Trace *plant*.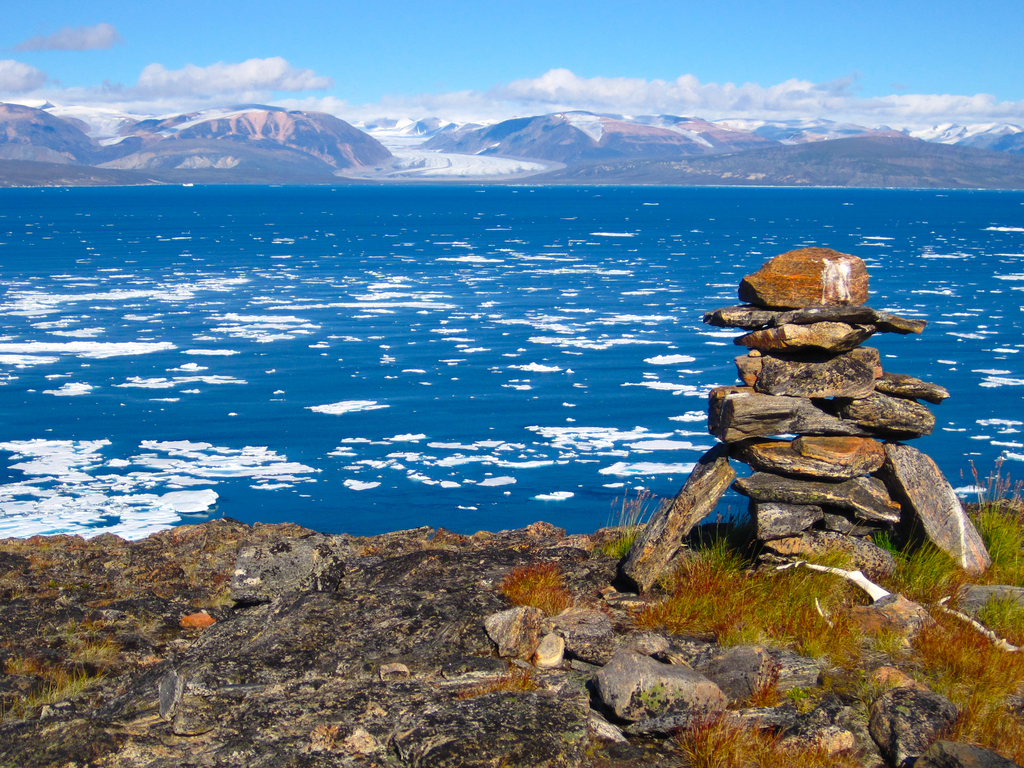
Traced to l=0, t=659, r=118, b=726.
